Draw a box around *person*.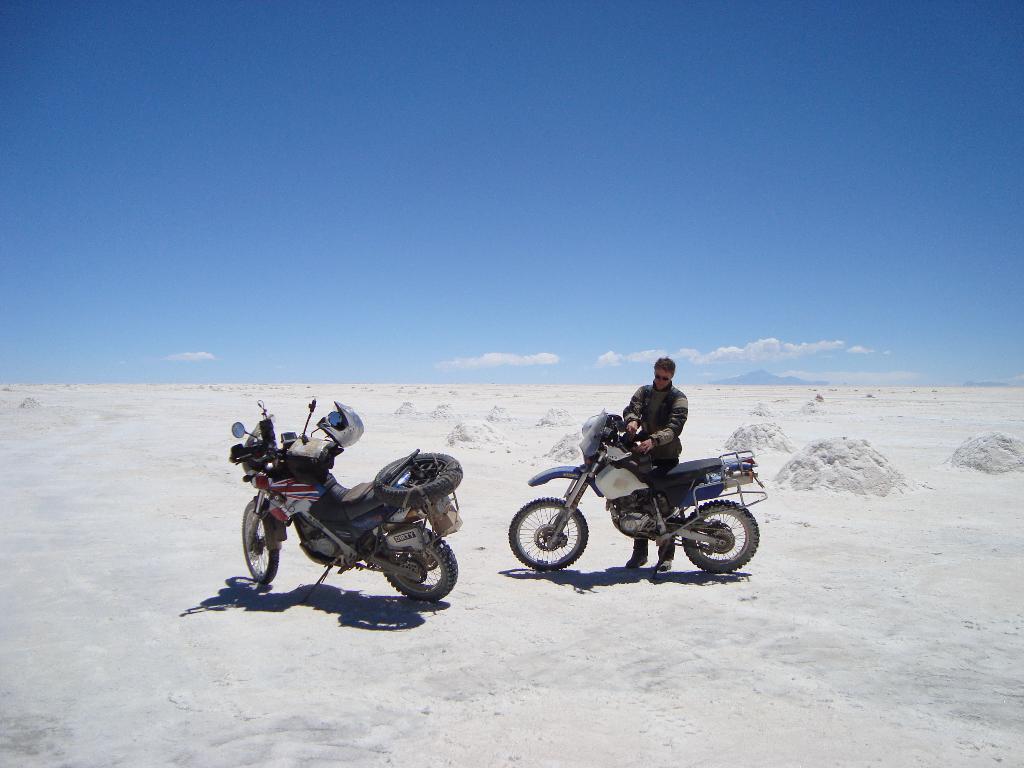
{"left": 616, "top": 352, "right": 693, "bottom": 570}.
